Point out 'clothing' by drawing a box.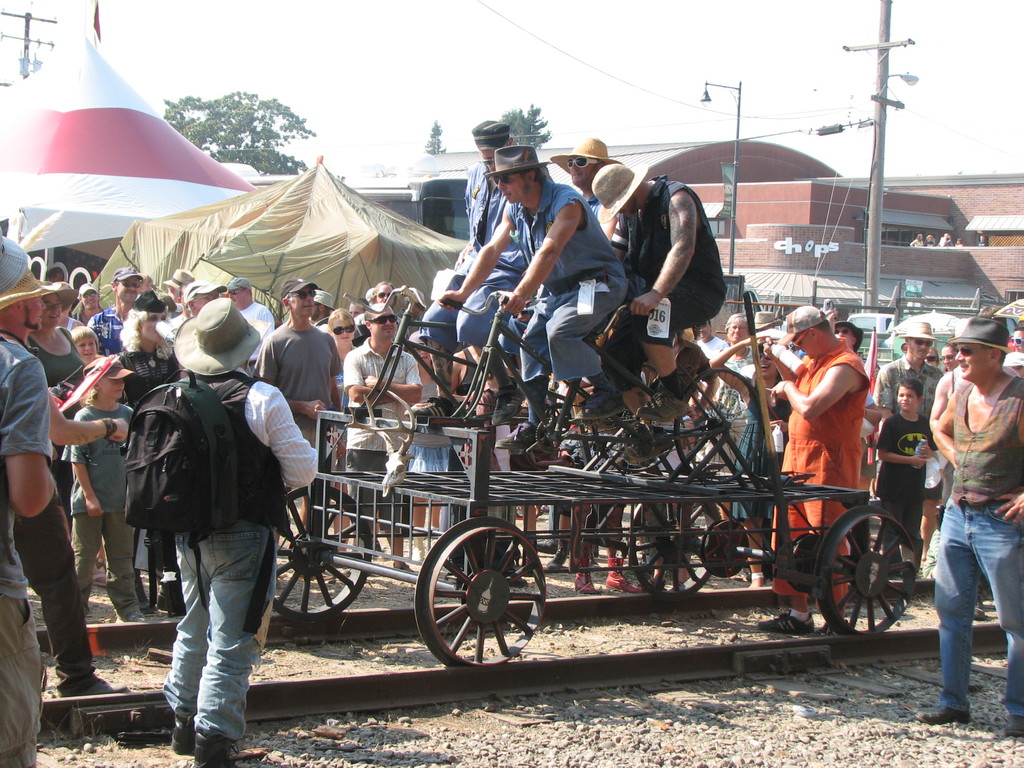
(601,177,724,383).
